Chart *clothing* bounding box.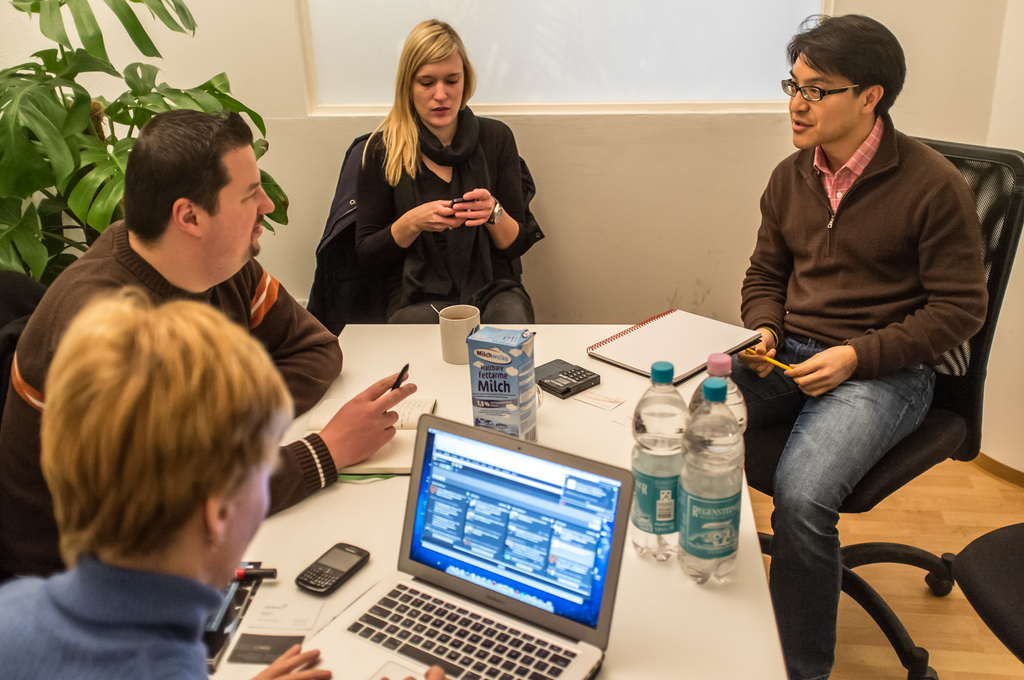
Charted: bbox=[312, 83, 554, 319].
